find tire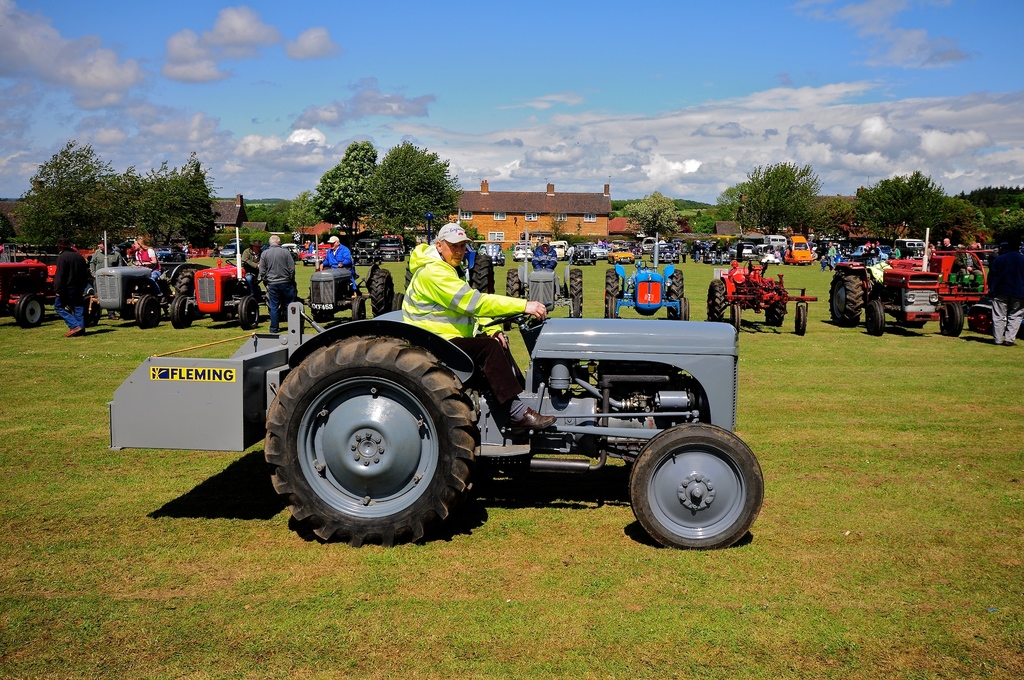
crop(766, 282, 788, 327)
